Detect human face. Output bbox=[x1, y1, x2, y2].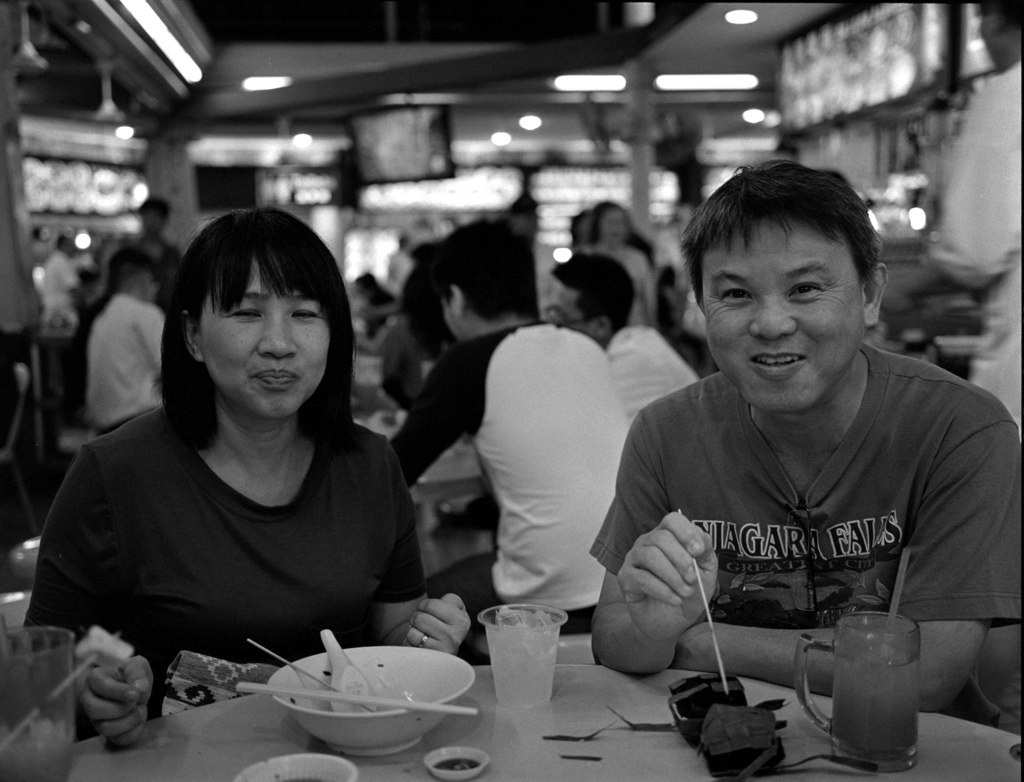
bbox=[599, 209, 636, 253].
